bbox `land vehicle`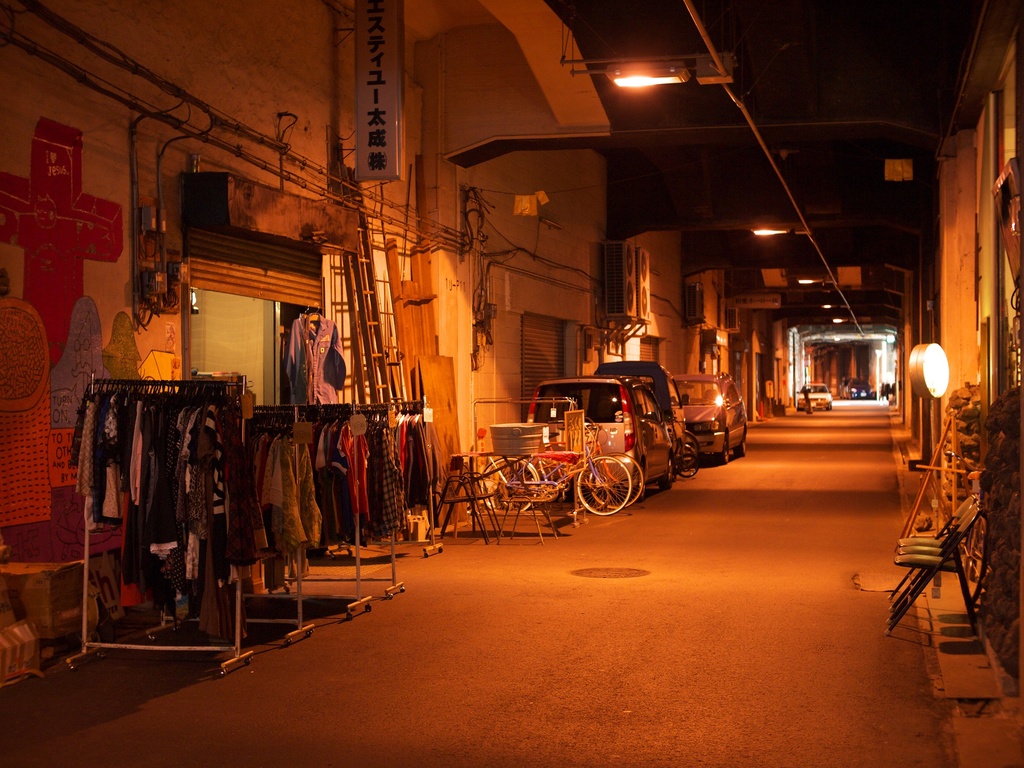
crop(522, 365, 667, 508)
